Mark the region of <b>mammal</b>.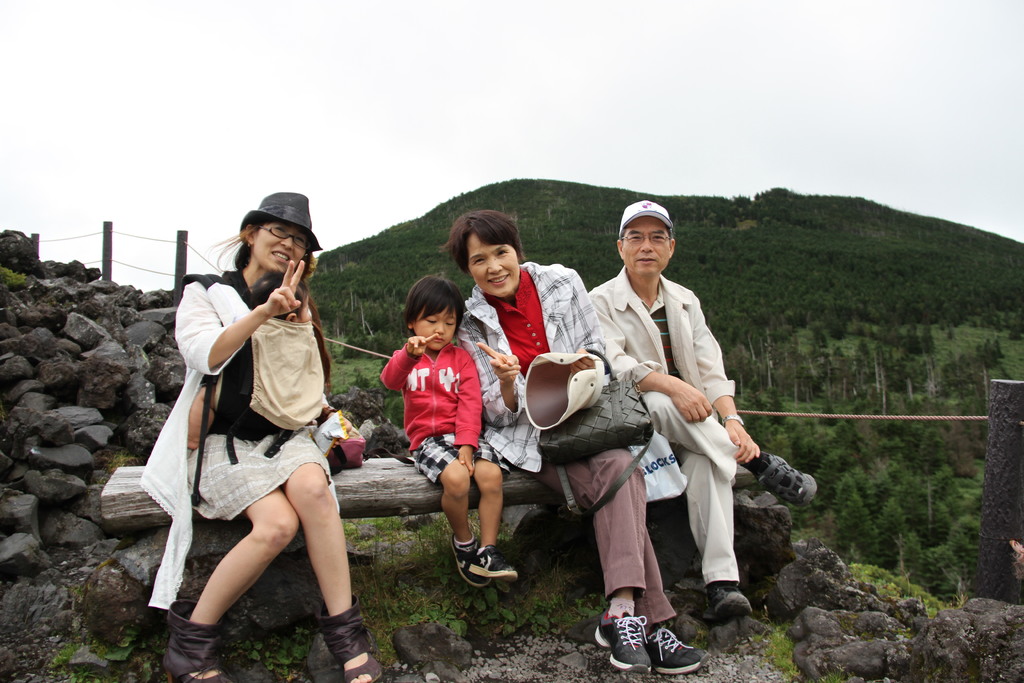
Region: BBox(140, 193, 383, 682).
